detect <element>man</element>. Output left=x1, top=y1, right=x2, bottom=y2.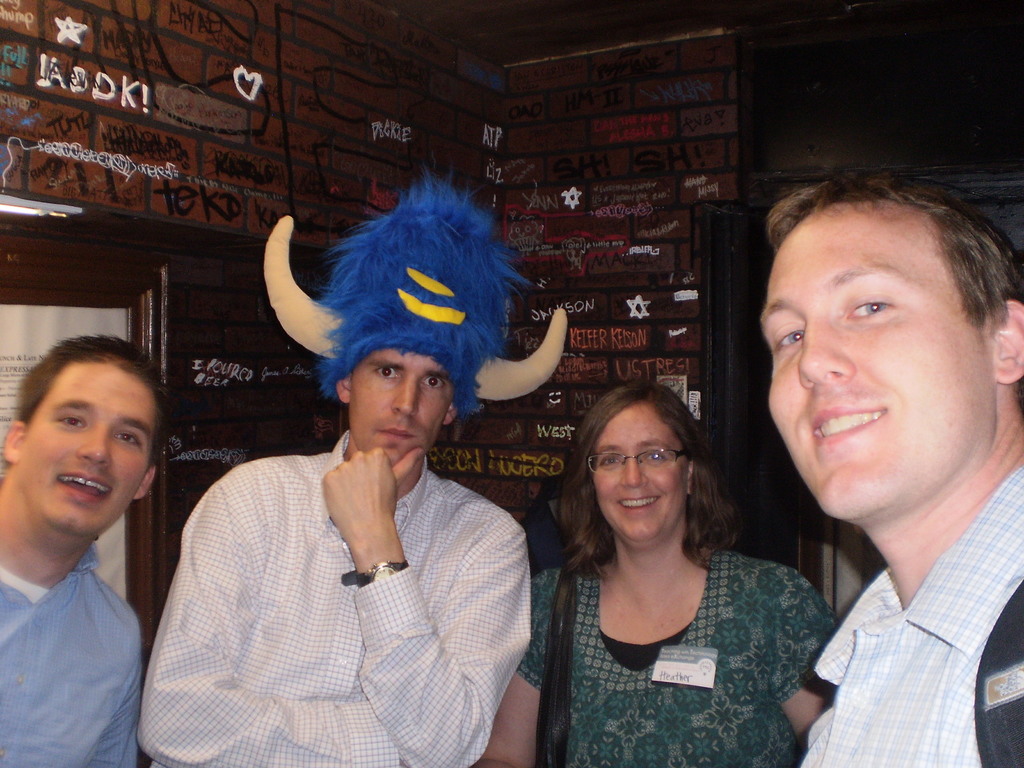
left=0, top=336, right=178, bottom=767.
